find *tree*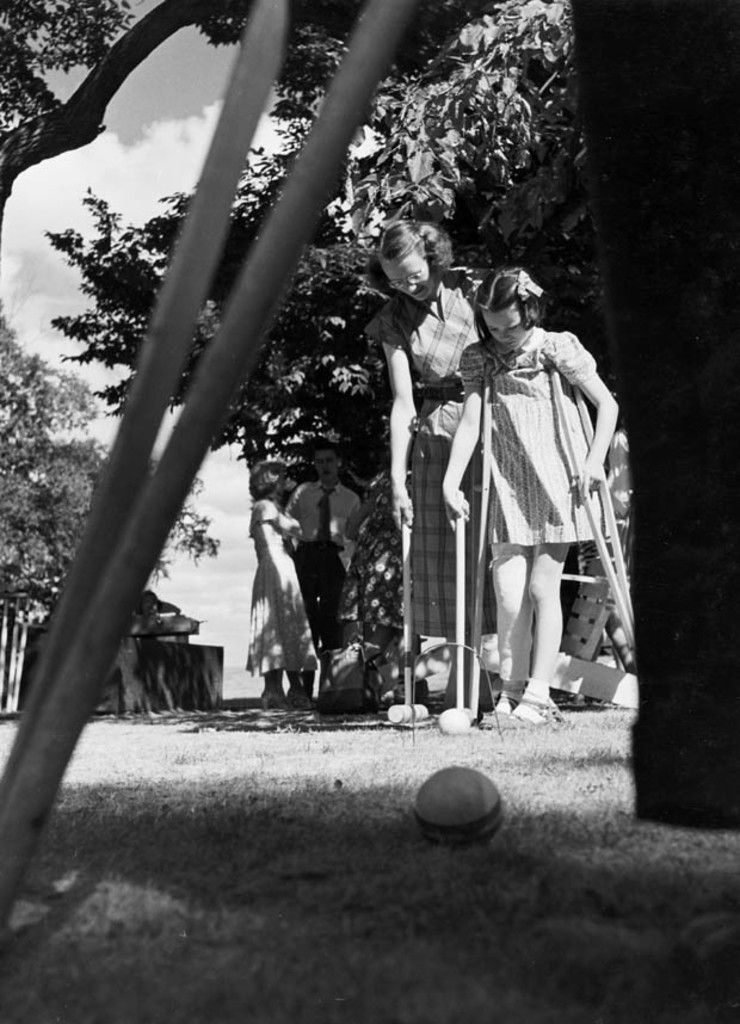
x1=0, y1=297, x2=217, y2=718
